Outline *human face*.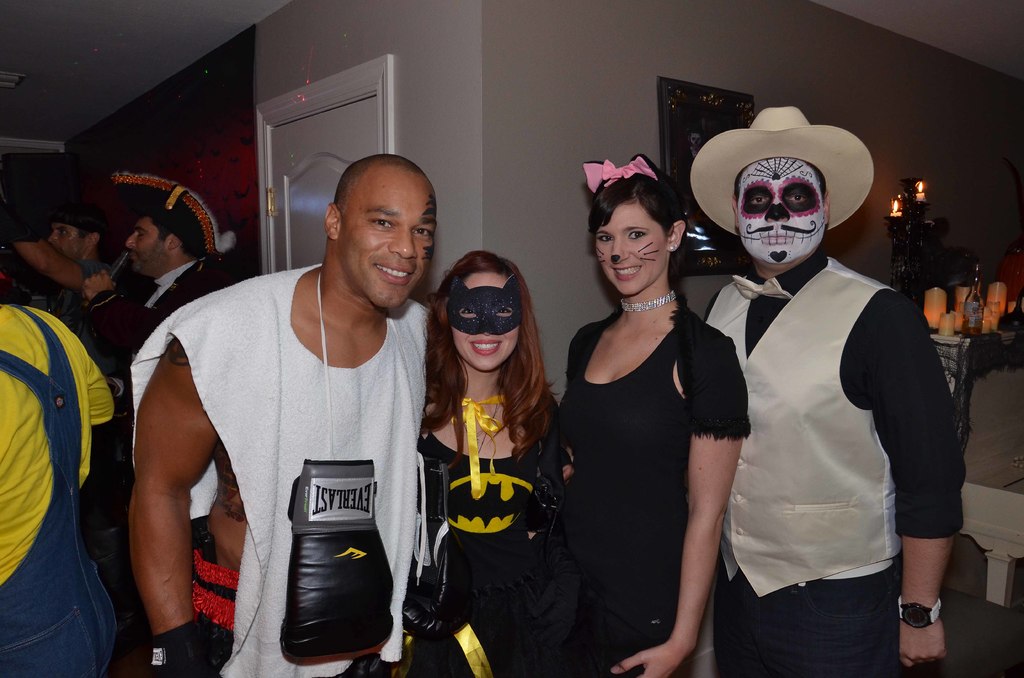
Outline: select_region(49, 221, 88, 259).
